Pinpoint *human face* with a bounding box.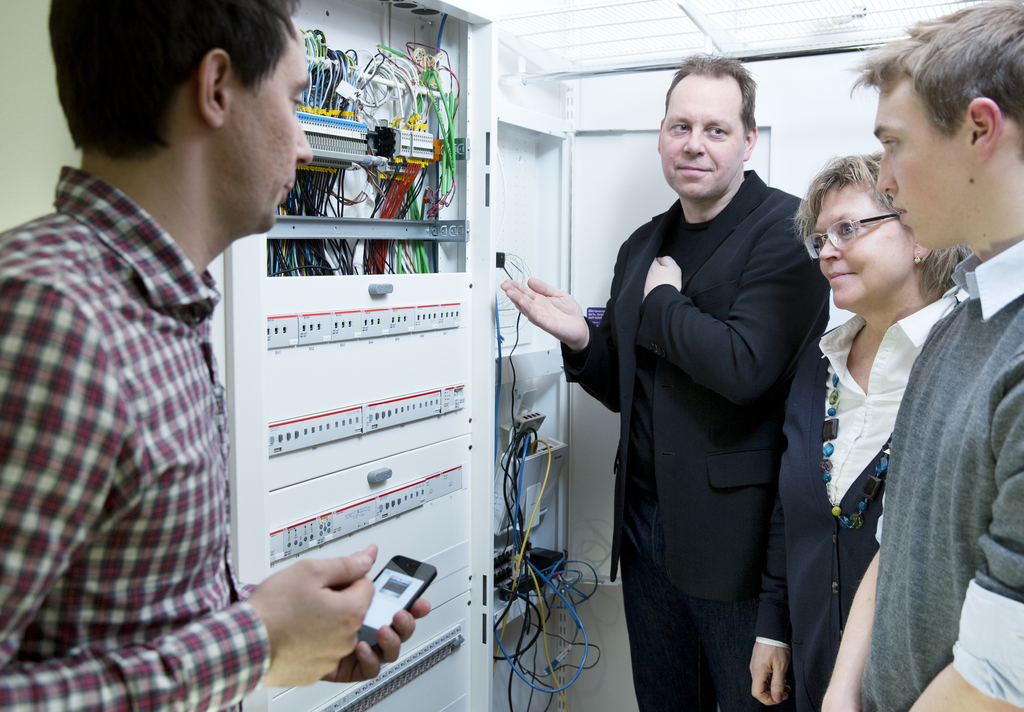
[224,52,309,229].
